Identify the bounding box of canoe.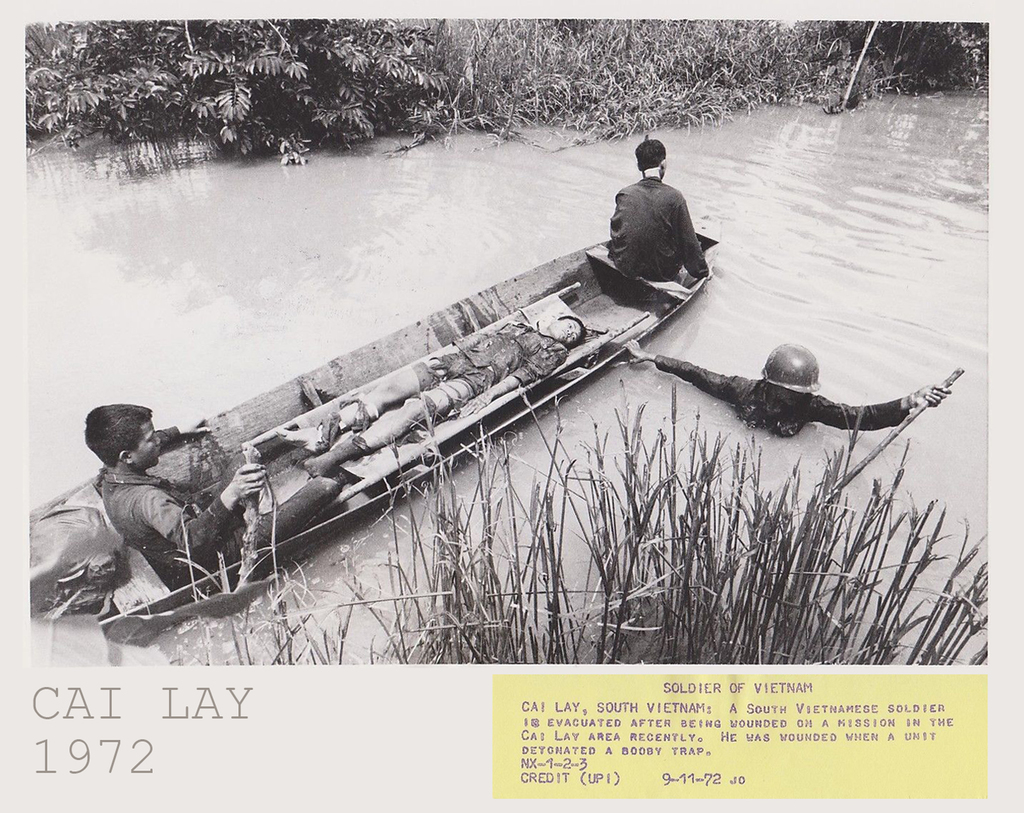
(59,199,787,635).
